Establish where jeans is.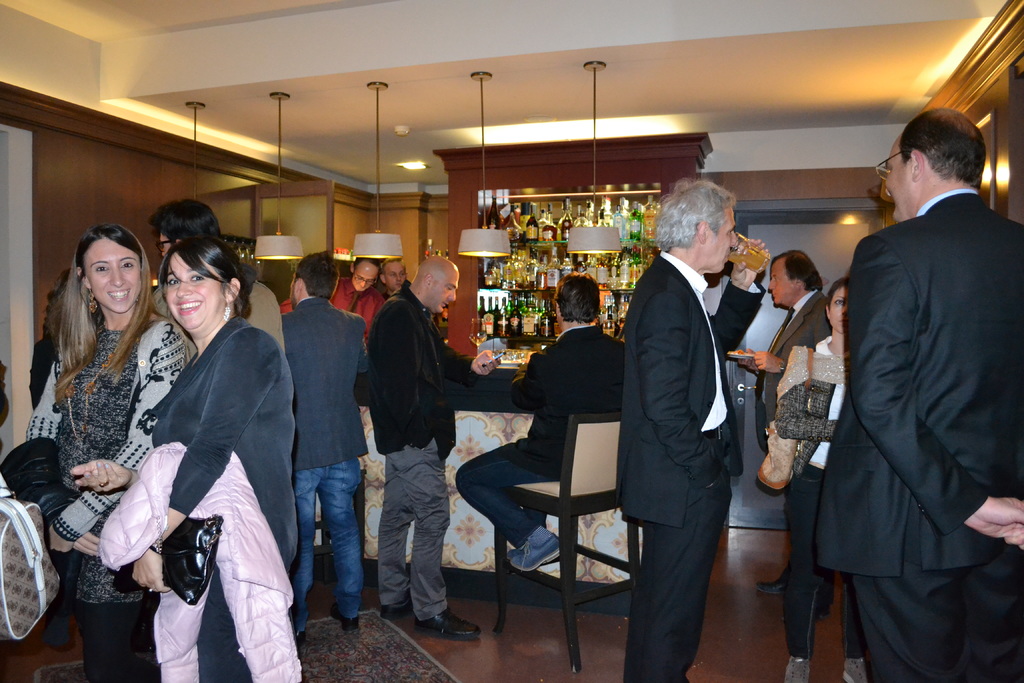
Established at 783 465 822 656.
